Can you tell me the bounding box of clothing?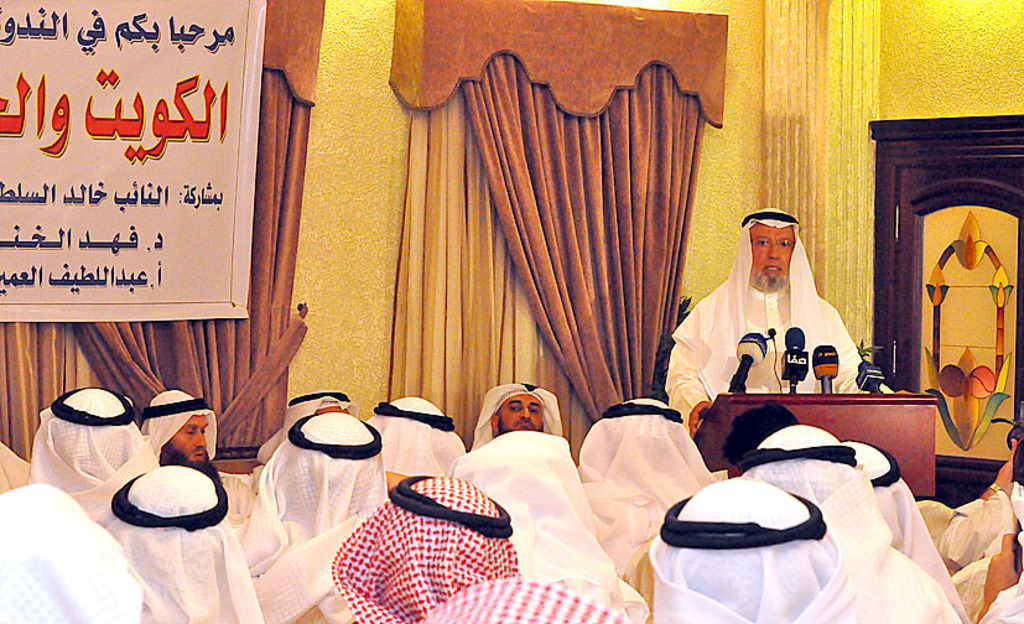
665/207/888/446.
